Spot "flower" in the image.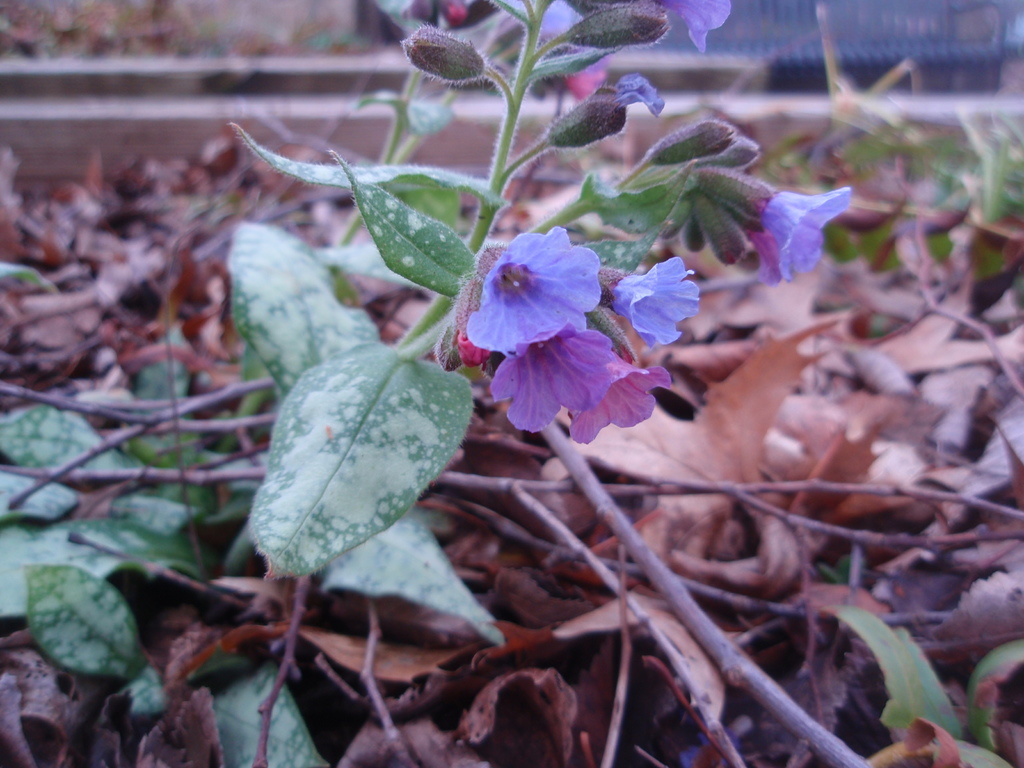
"flower" found at region(748, 185, 851, 283).
